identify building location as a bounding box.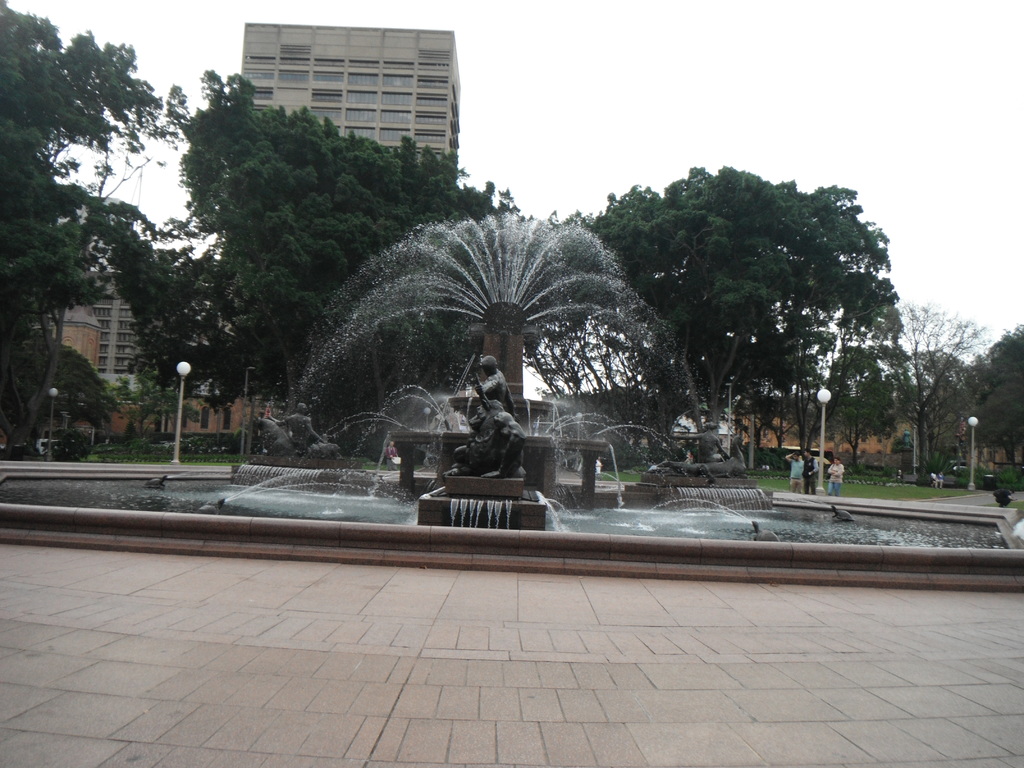
bbox(82, 269, 145, 373).
